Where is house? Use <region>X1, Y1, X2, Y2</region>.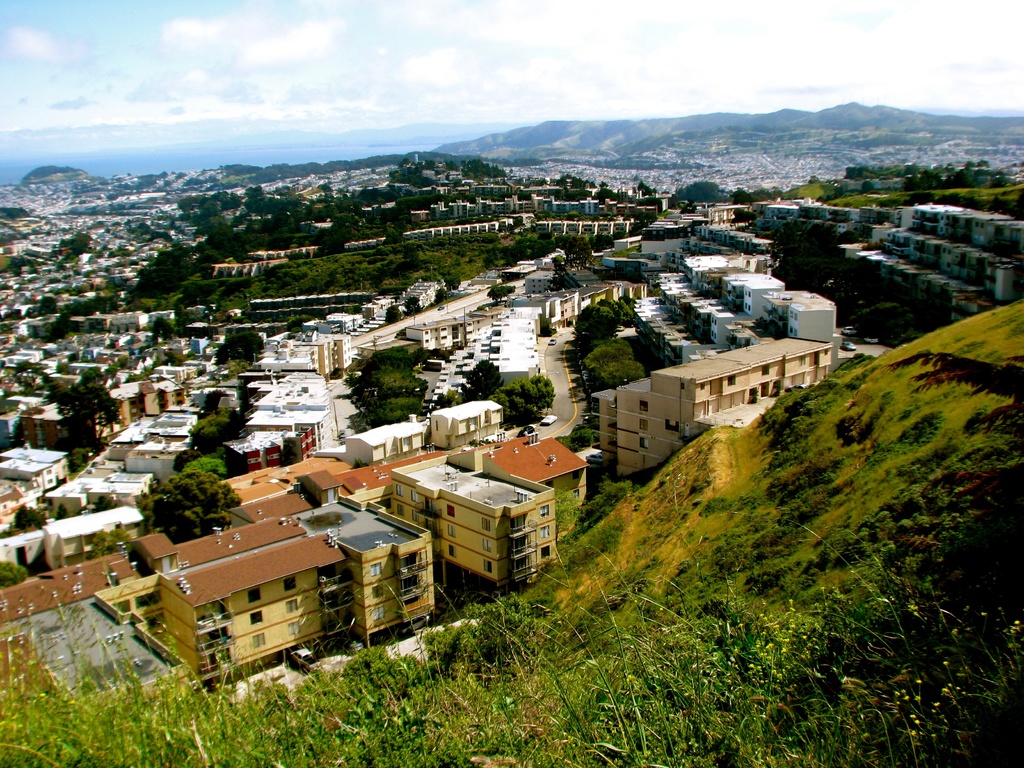
<region>760, 285, 838, 340</region>.
